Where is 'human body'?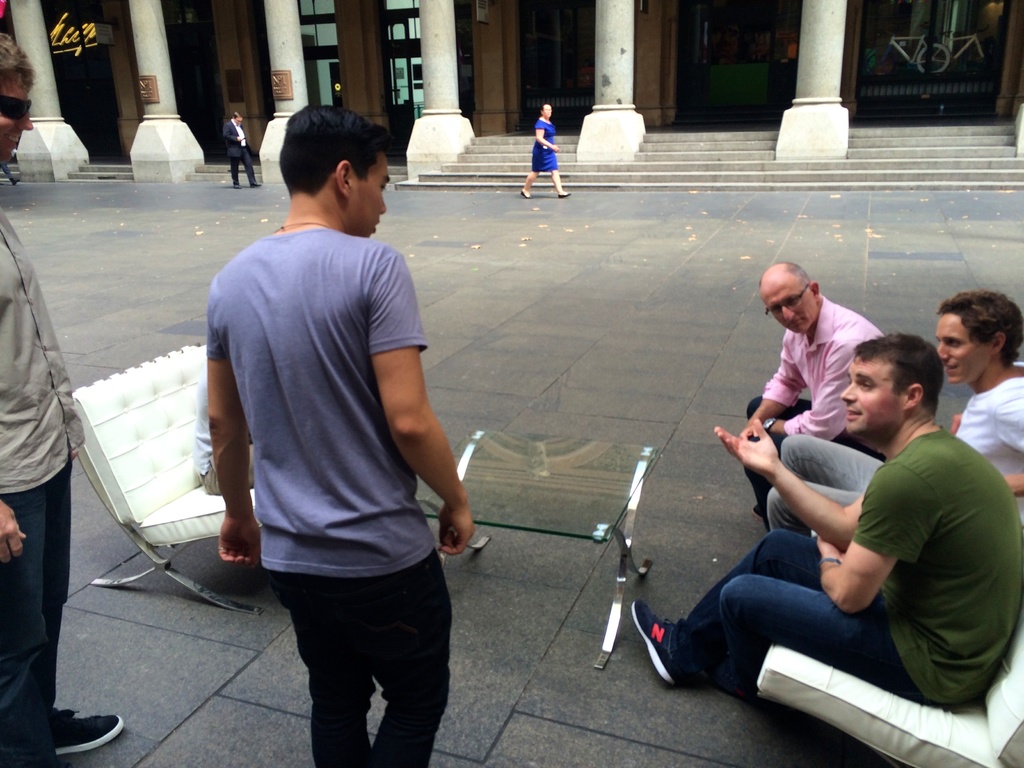
x1=693 y1=330 x2=995 y2=744.
